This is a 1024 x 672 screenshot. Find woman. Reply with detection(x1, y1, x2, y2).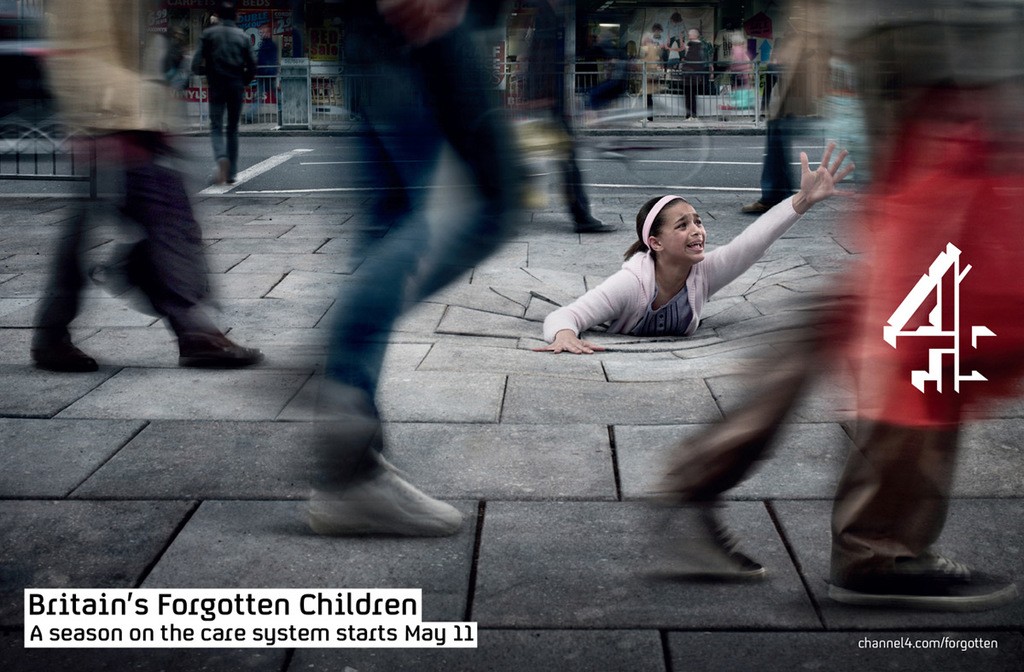
detection(638, 23, 666, 79).
